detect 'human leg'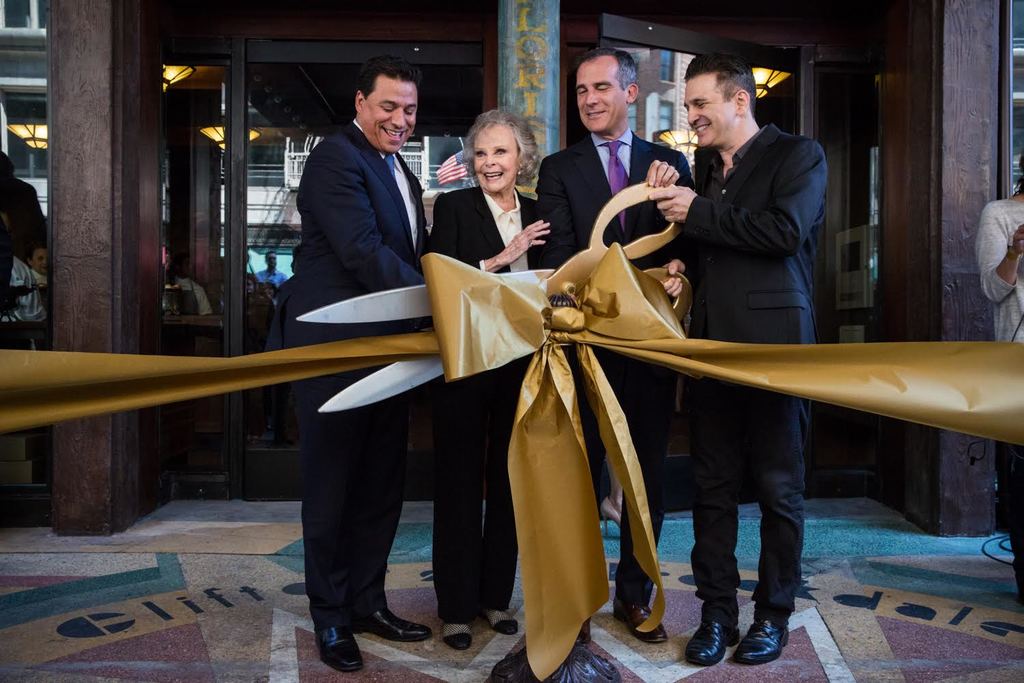
box(296, 400, 427, 670)
